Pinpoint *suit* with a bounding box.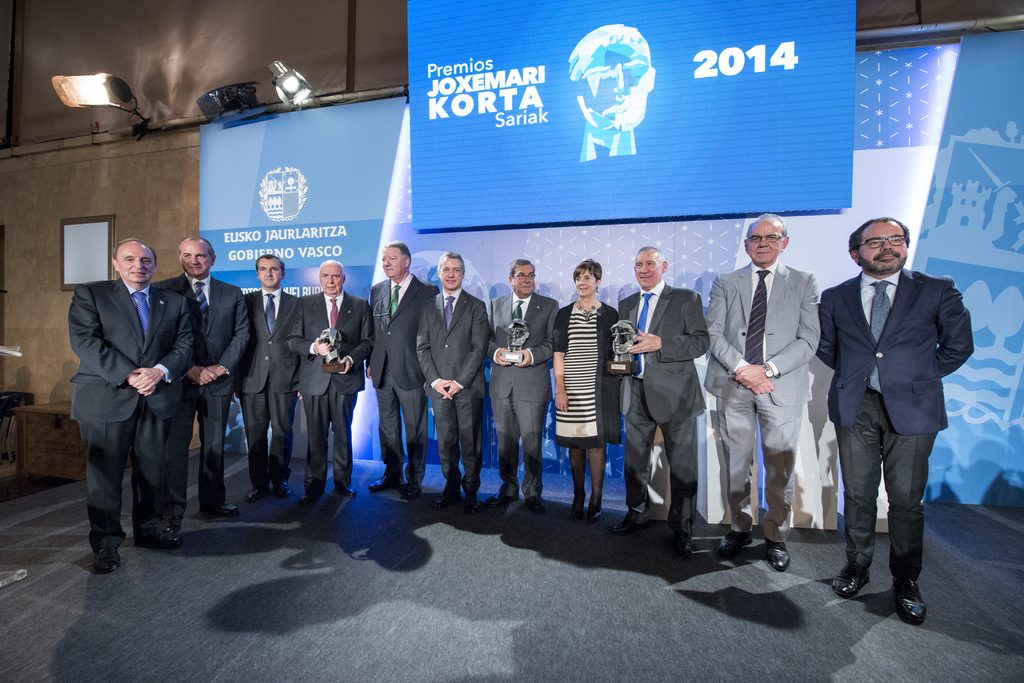
box(241, 287, 309, 489).
